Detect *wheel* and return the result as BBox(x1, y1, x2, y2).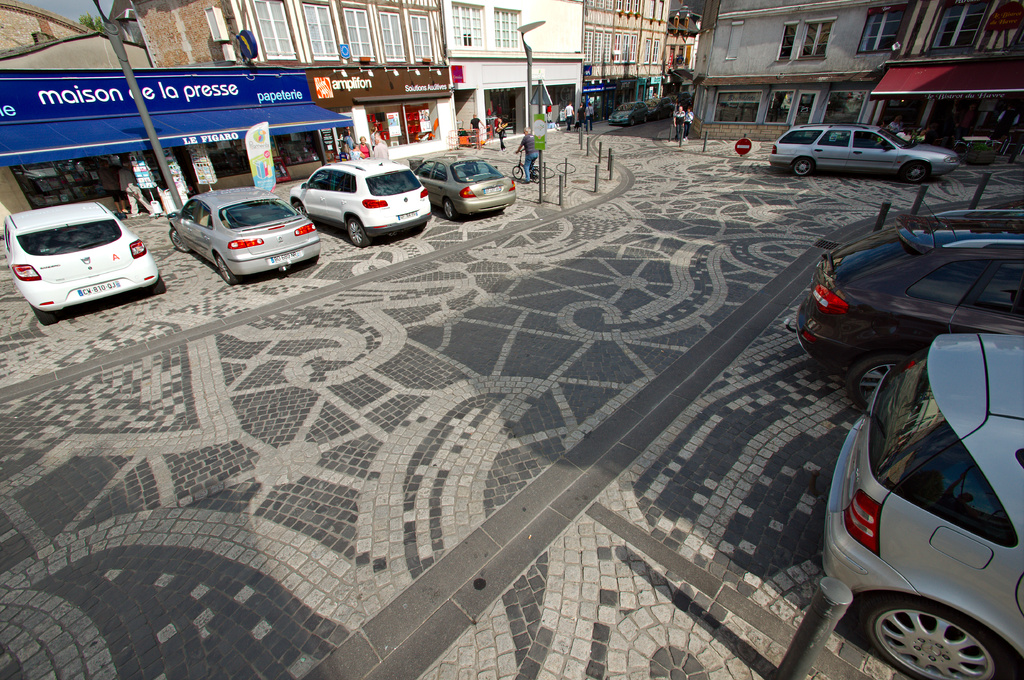
BBox(841, 352, 906, 415).
